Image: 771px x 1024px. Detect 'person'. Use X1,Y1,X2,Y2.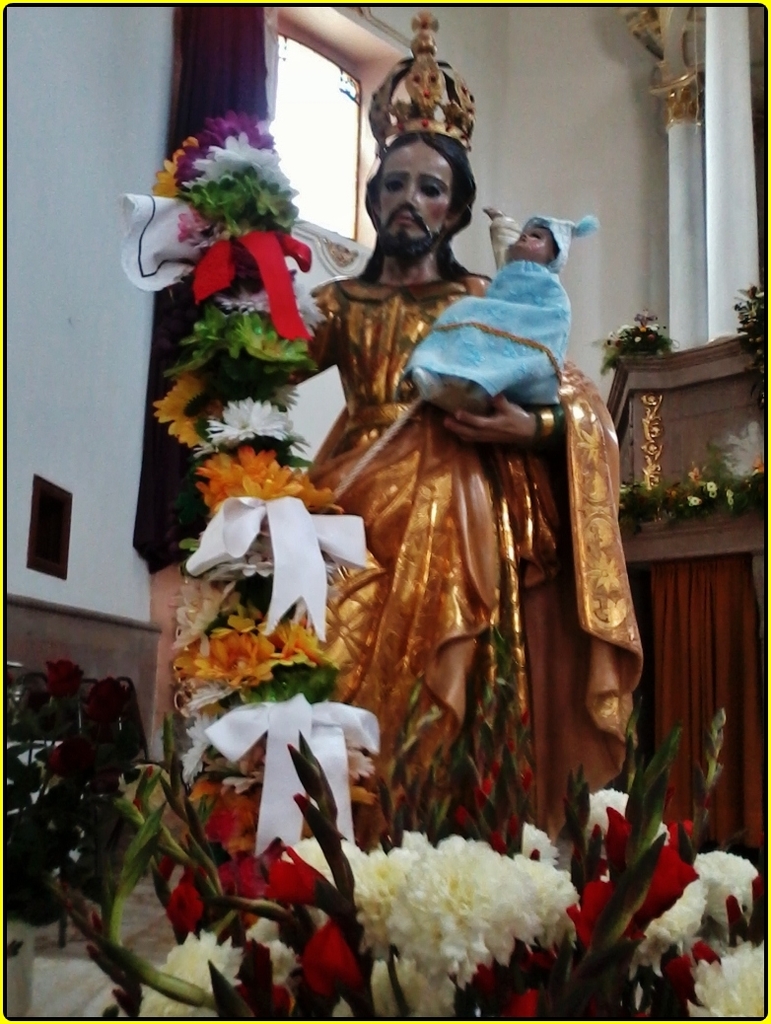
292,11,647,861.
